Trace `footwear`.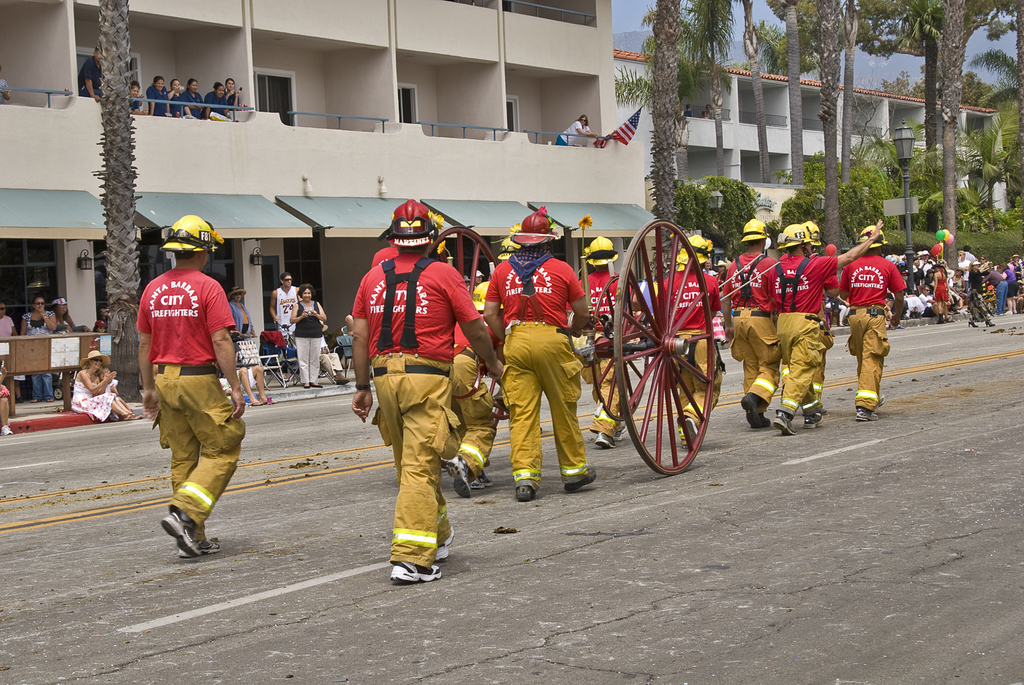
Traced to box(564, 464, 603, 487).
